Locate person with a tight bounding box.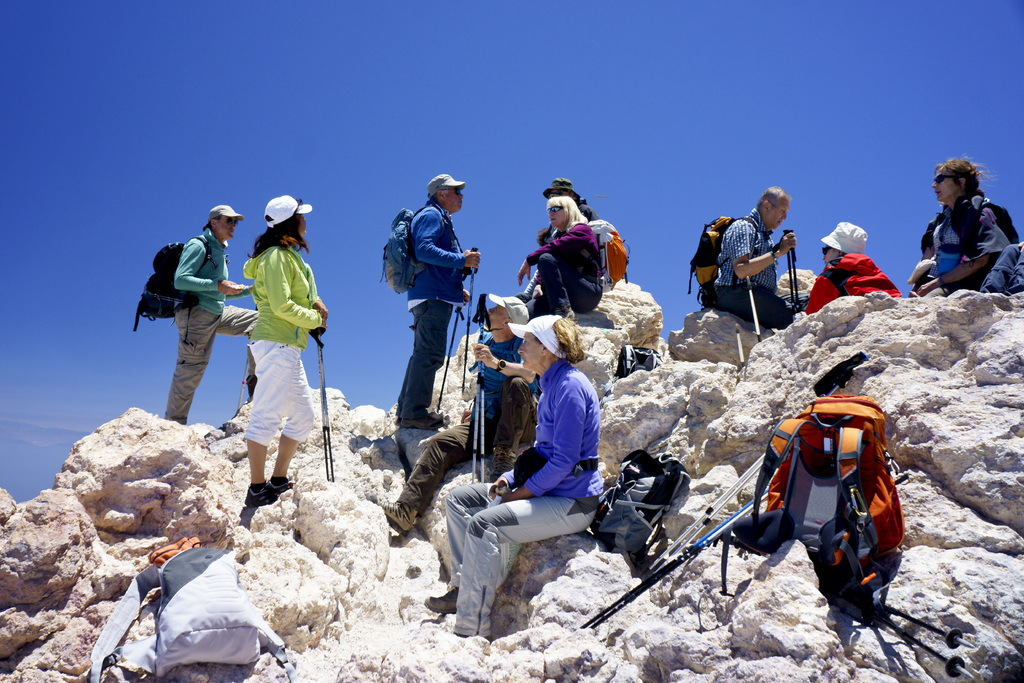
<bbox>709, 179, 799, 336</bbox>.
